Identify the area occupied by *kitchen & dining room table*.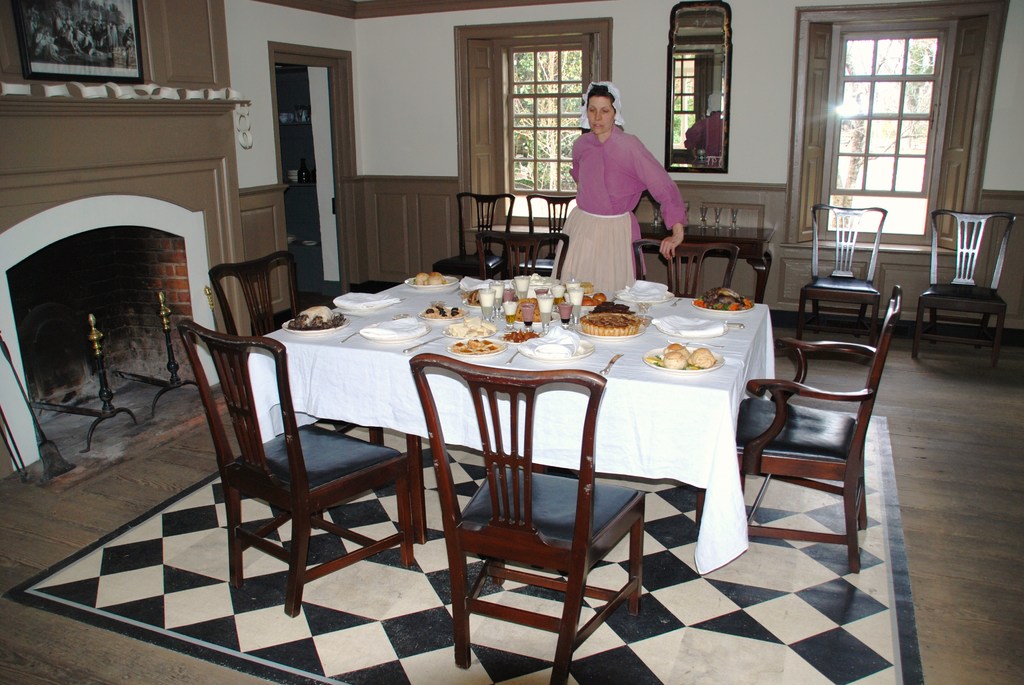
Area: <bbox>136, 214, 872, 633</bbox>.
